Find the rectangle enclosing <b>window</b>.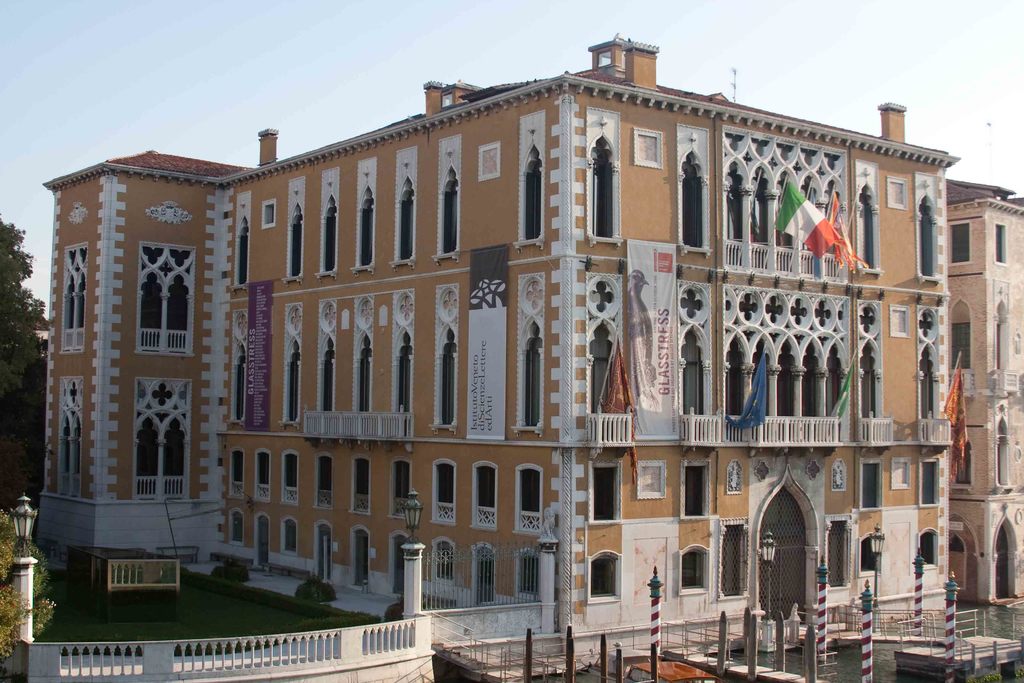
crop(858, 534, 883, 575).
